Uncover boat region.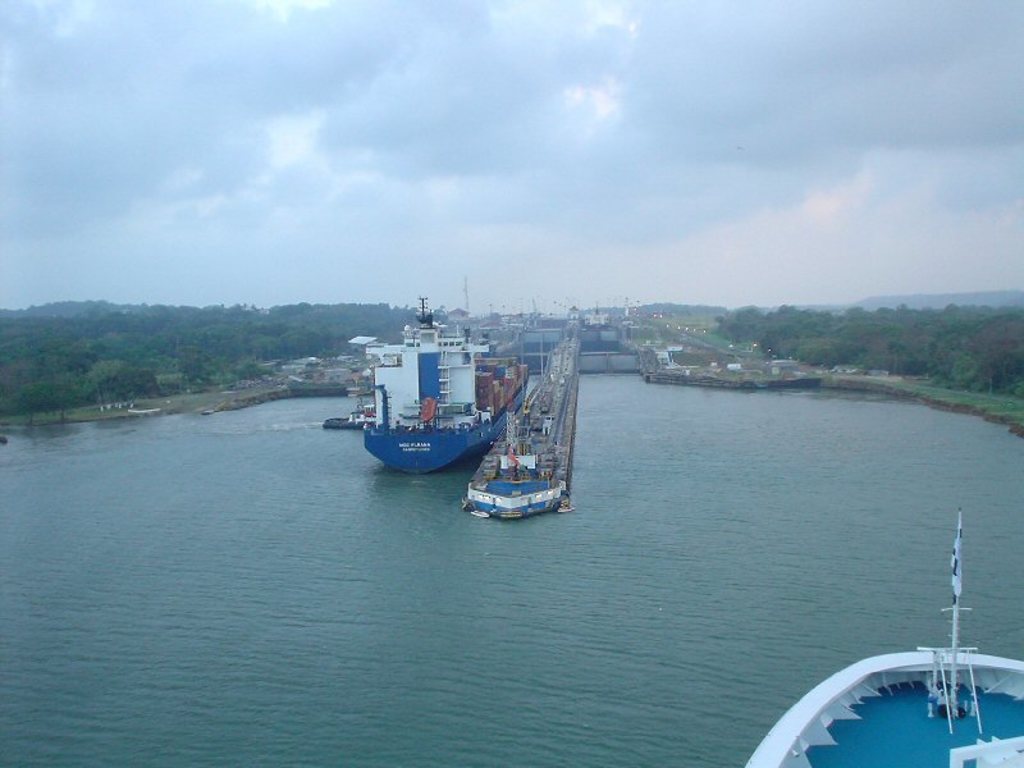
Uncovered: box(323, 401, 375, 429).
